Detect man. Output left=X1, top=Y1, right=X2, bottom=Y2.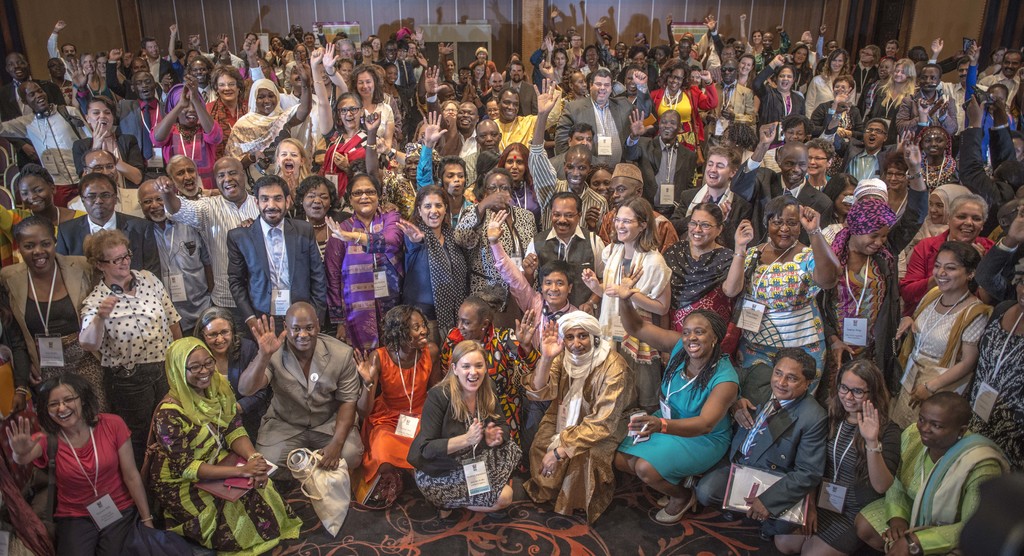
left=505, top=59, right=539, bottom=117.
